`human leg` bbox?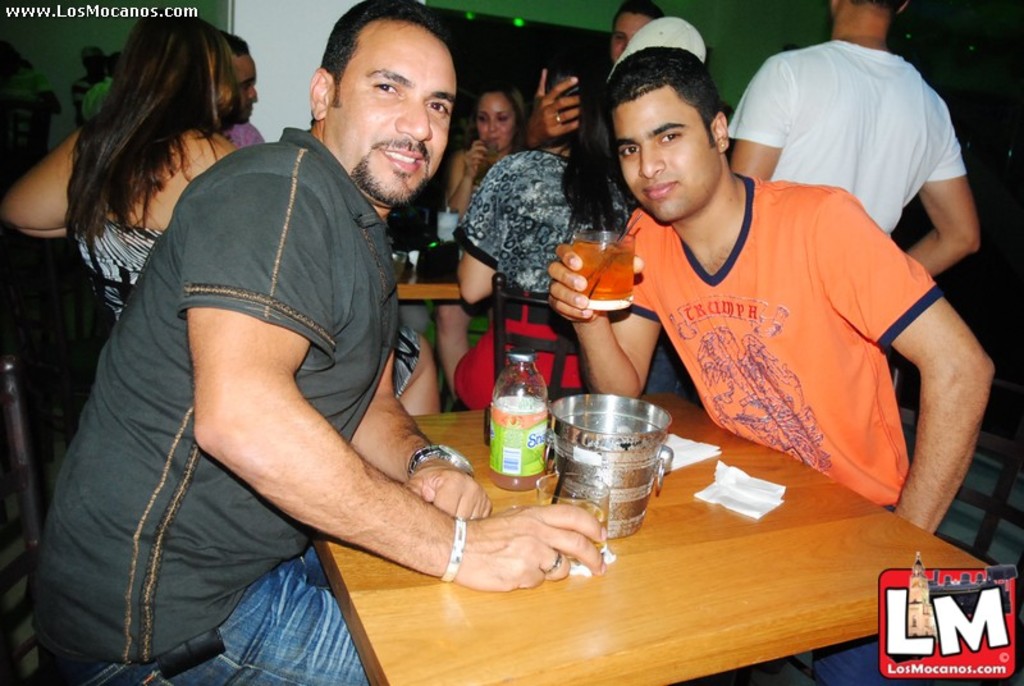
x1=160 y1=562 x2=366 y2=685
